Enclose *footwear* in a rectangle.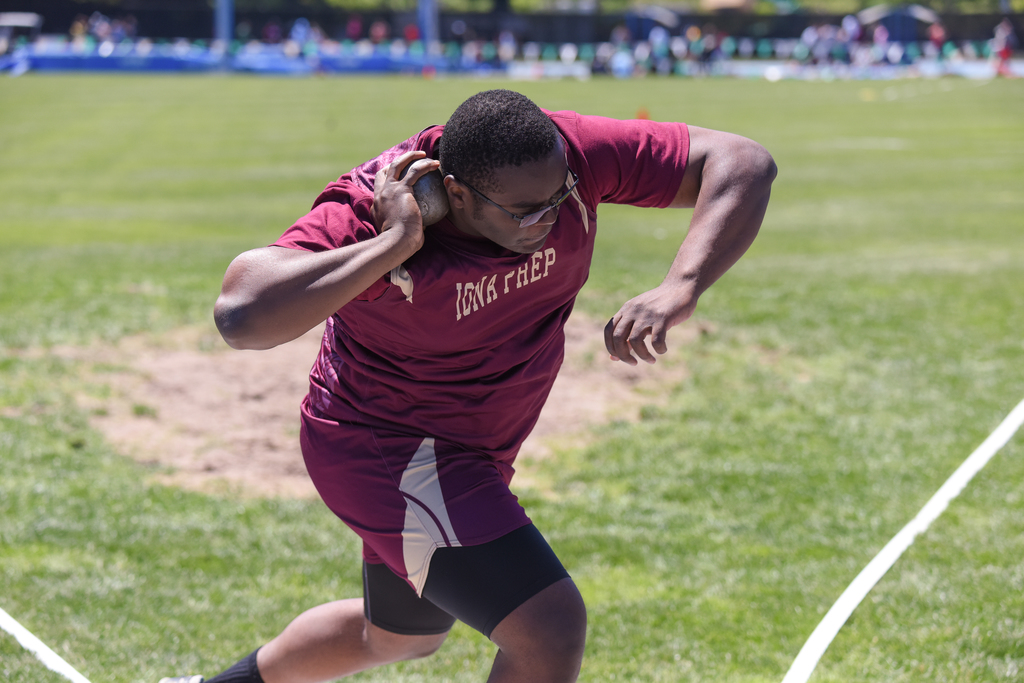
158:671:203:682.
